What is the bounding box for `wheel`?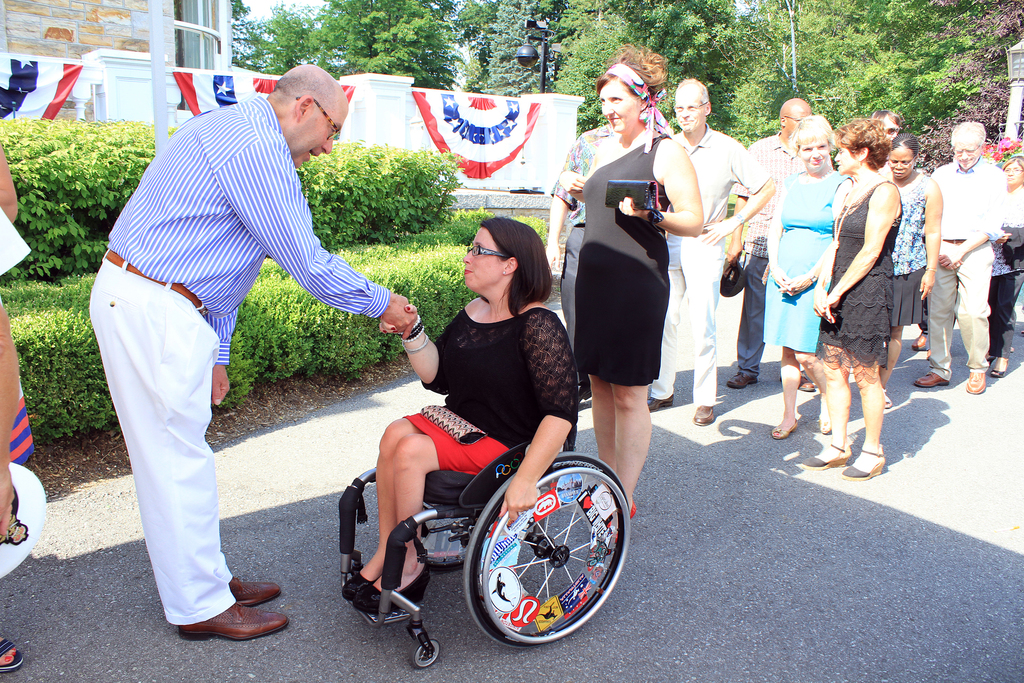
locate(422, 508, 476, 572).
